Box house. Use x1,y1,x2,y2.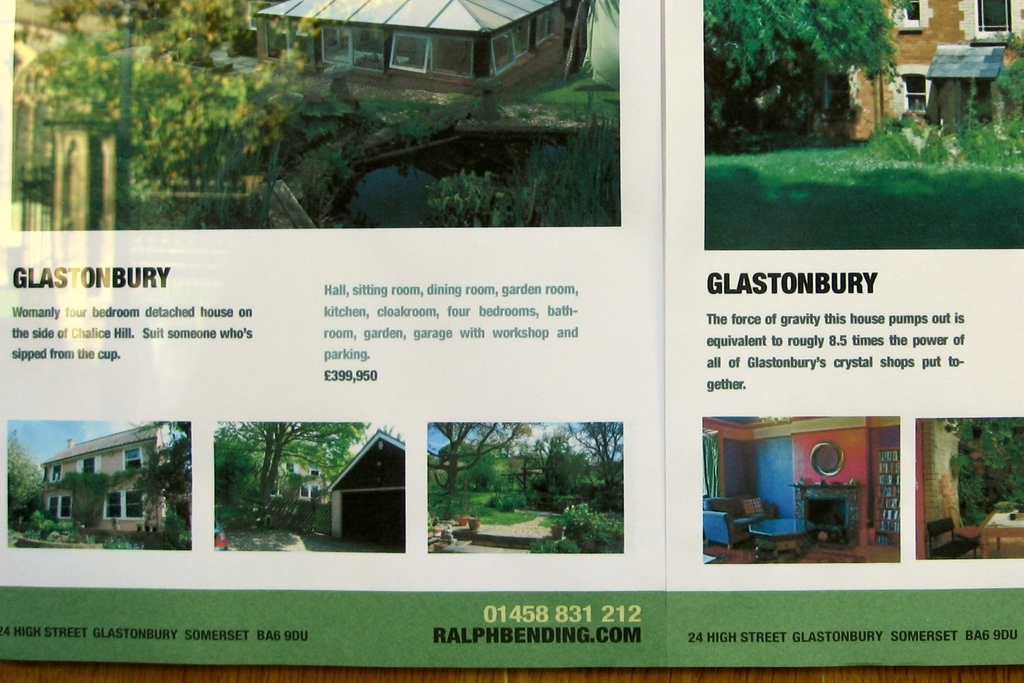
15,410,193,553.
